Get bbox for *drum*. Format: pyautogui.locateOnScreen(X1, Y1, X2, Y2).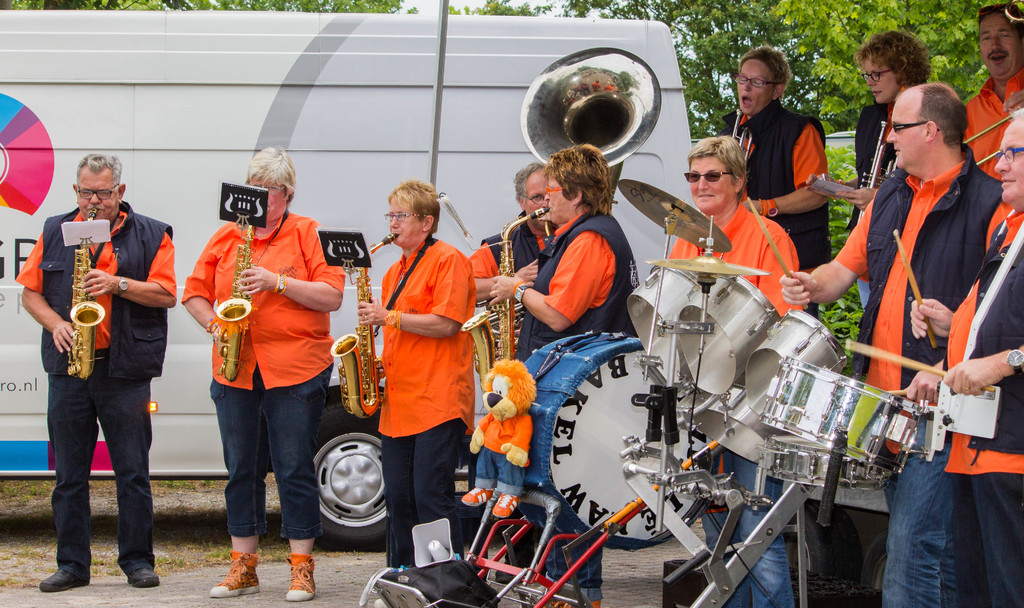
pyautogui.locateOnScreen(742, 304, 849, 412).
